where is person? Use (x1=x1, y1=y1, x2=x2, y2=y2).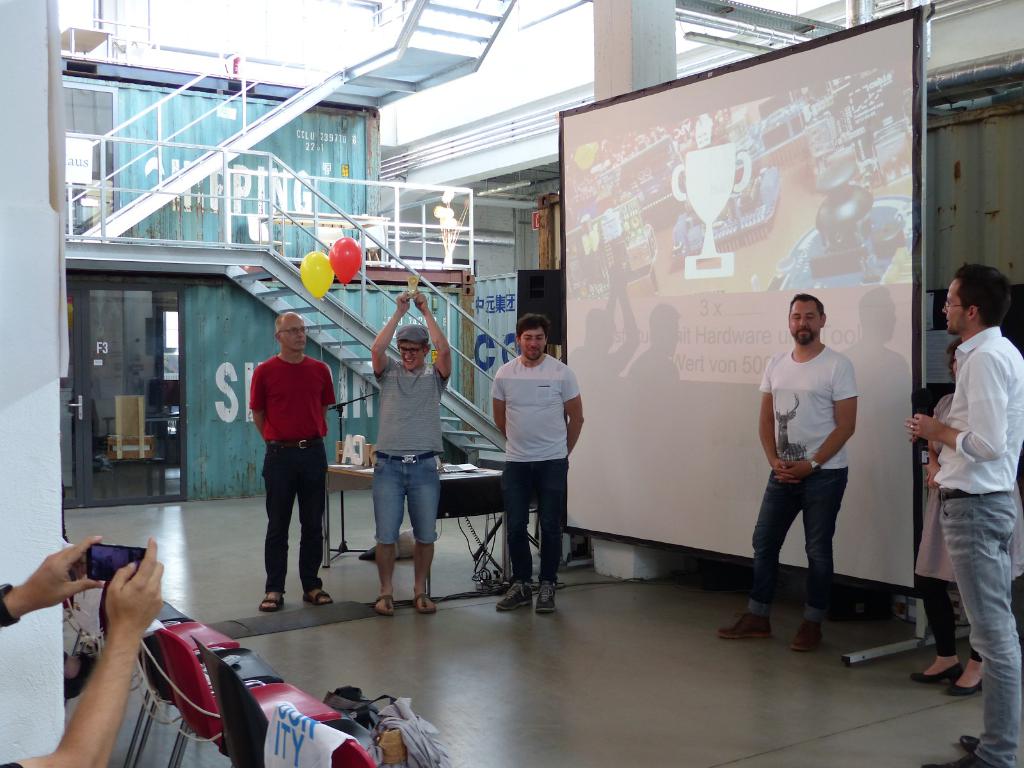
(x1=712, y1=290, x2=864, y2=650).
